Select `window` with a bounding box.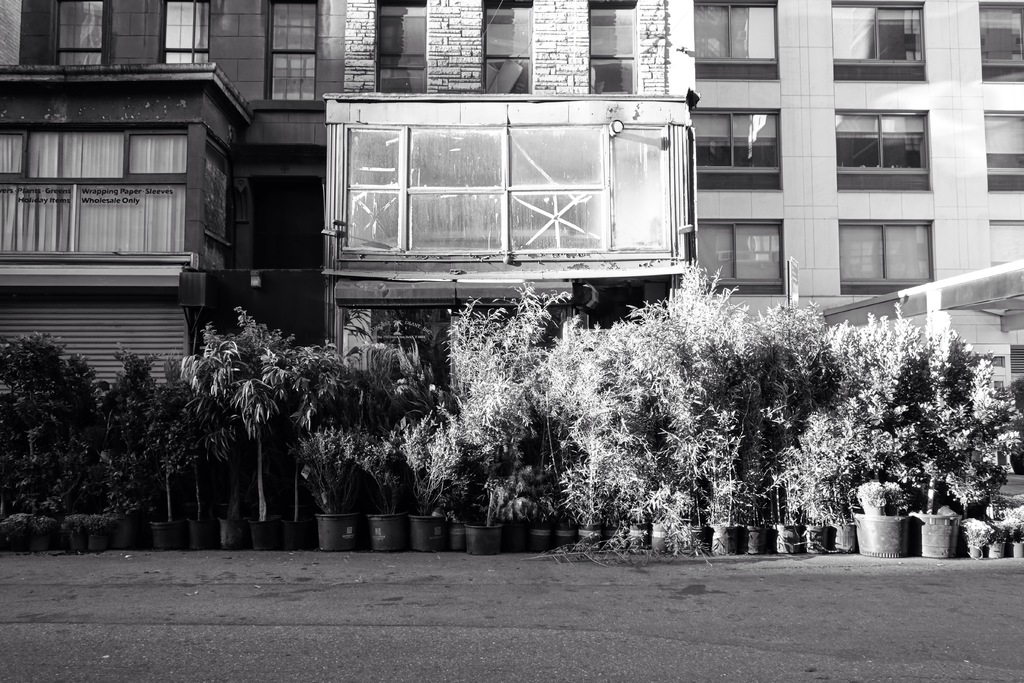
bbox(375, 0, 428, 94).
